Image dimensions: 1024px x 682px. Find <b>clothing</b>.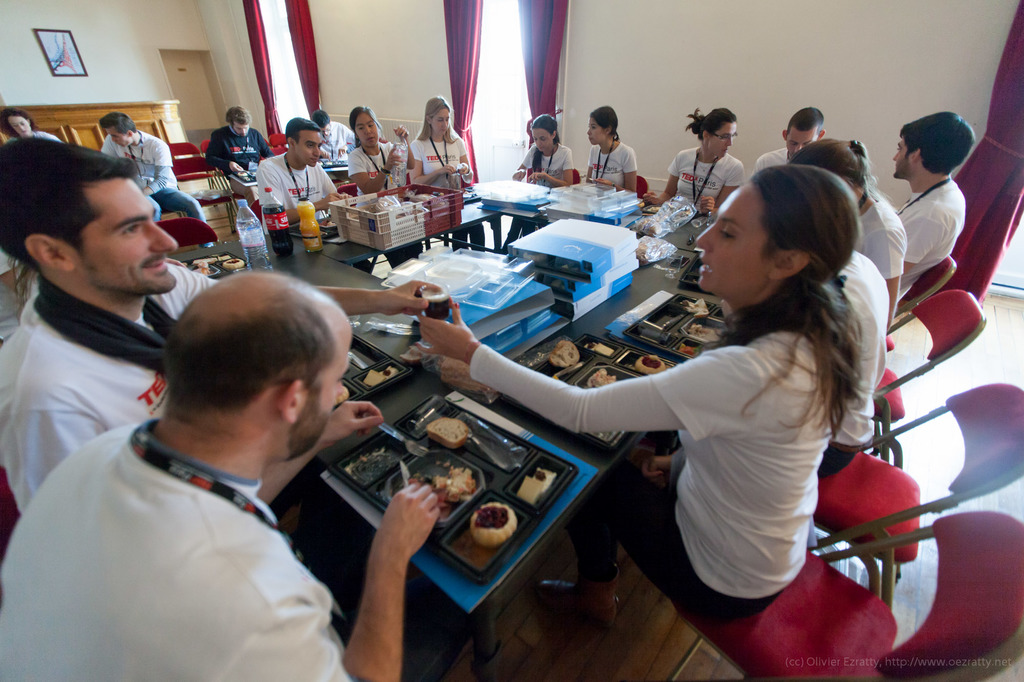
[x1=589, y1=241, x2=897, y2=615].
